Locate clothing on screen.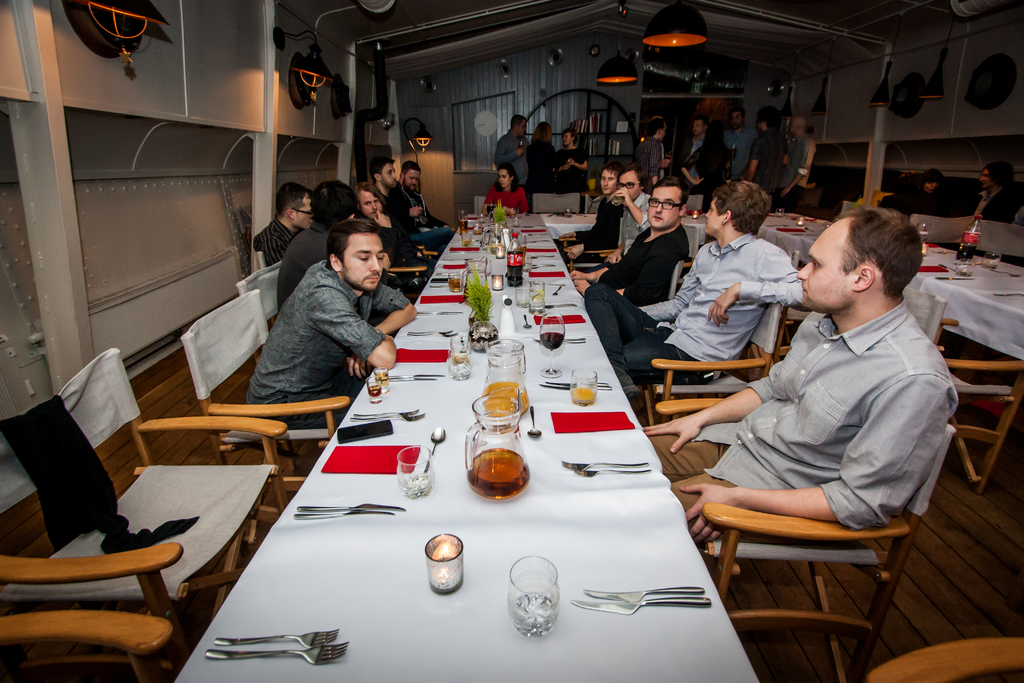
On screen at {"left": 530, "top": 140, "right": 552, "bottom": 197}.
